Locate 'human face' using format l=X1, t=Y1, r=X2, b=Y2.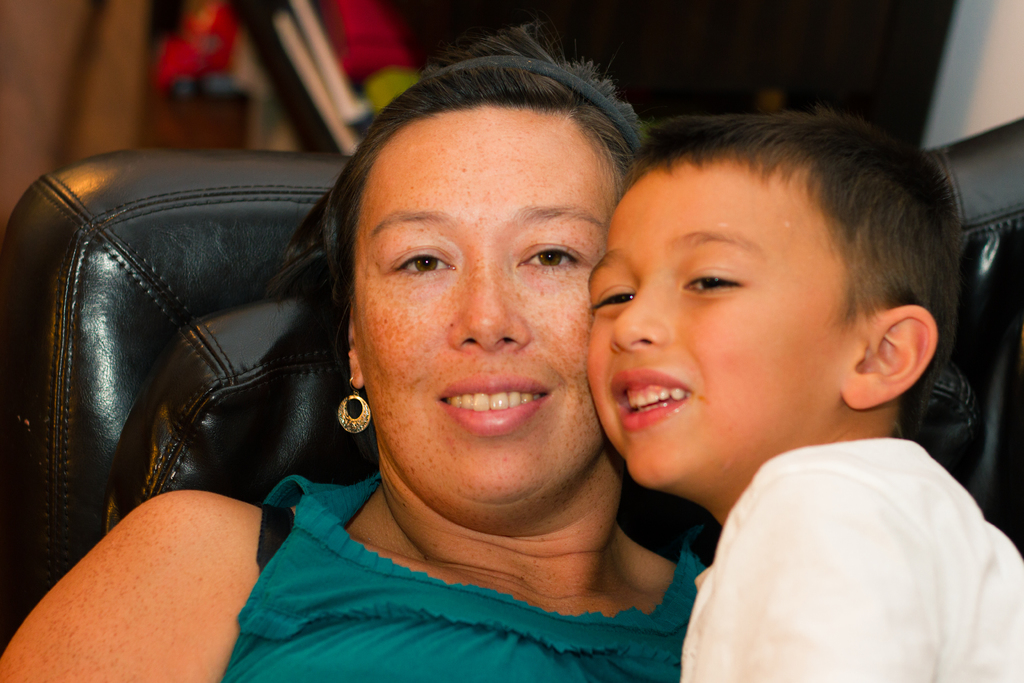
l=582, t=154, r=855, b=491.
